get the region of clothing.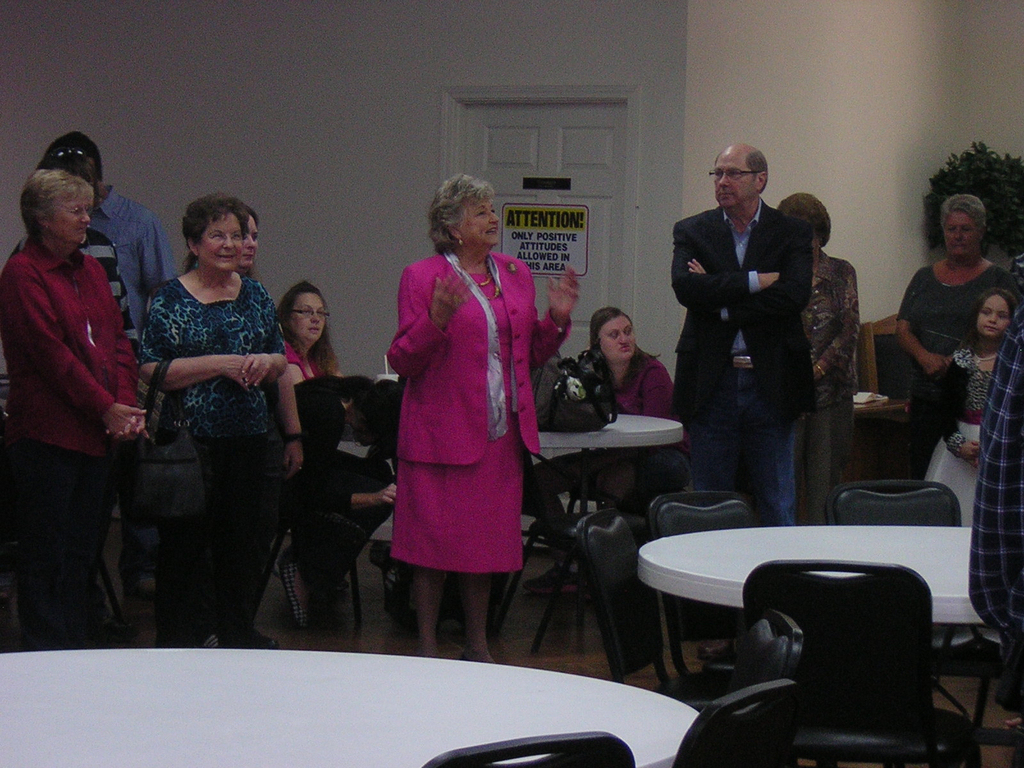
left=137, top=267, right=297, bottom=661.
